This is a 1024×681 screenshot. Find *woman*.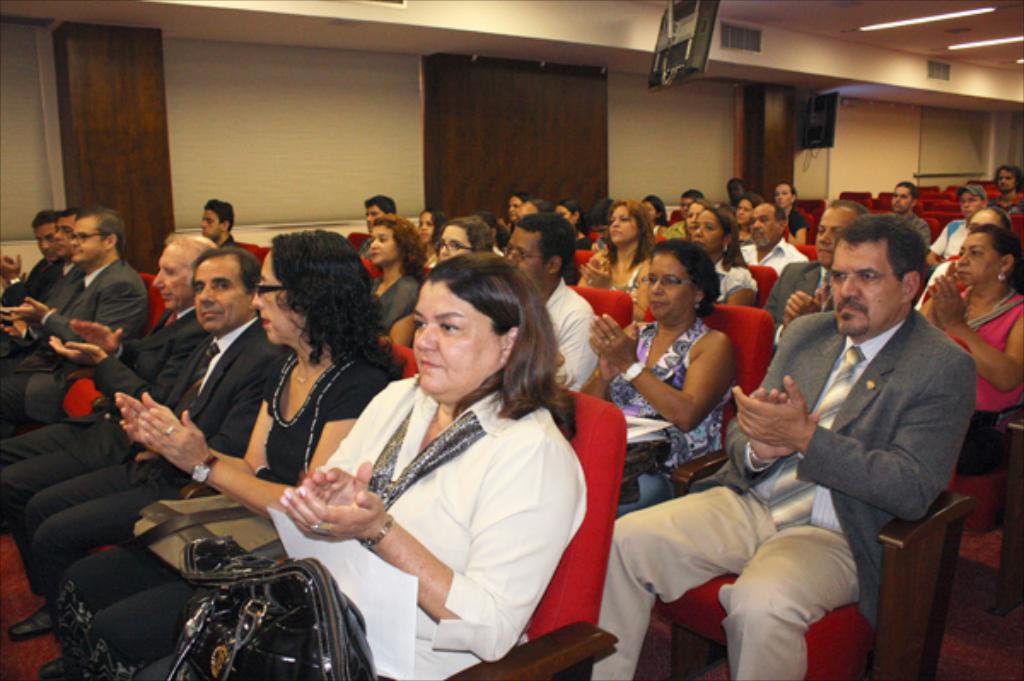
Bounding box: box=[925, 224, 1022, 478].
